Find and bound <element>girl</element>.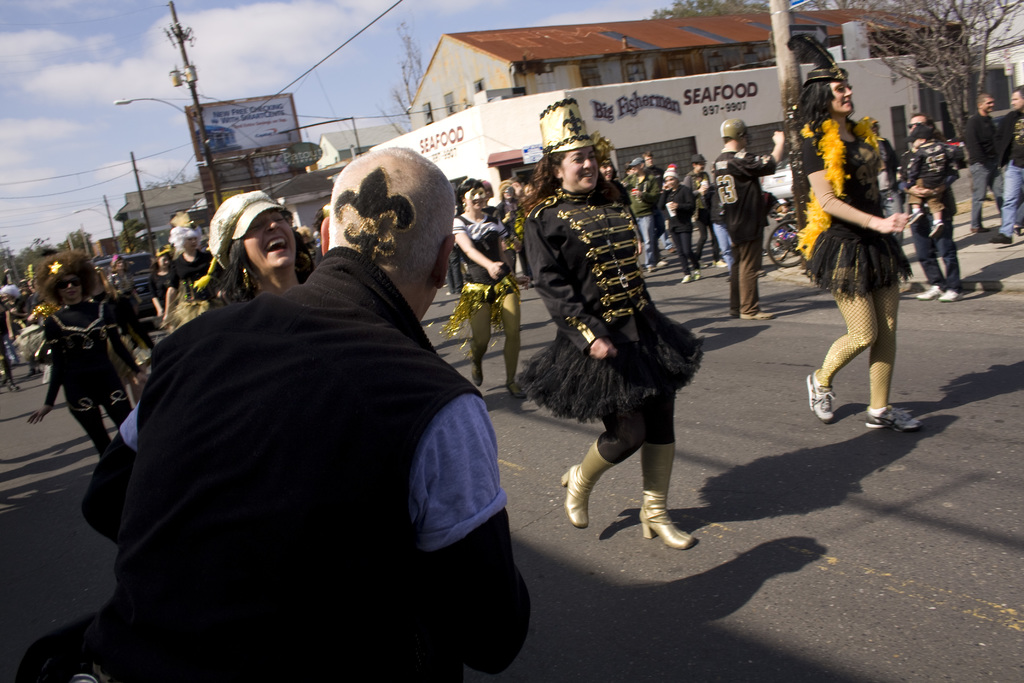
Bound: pyautogui.locateOnScreen(202, 190, 317, 303).
